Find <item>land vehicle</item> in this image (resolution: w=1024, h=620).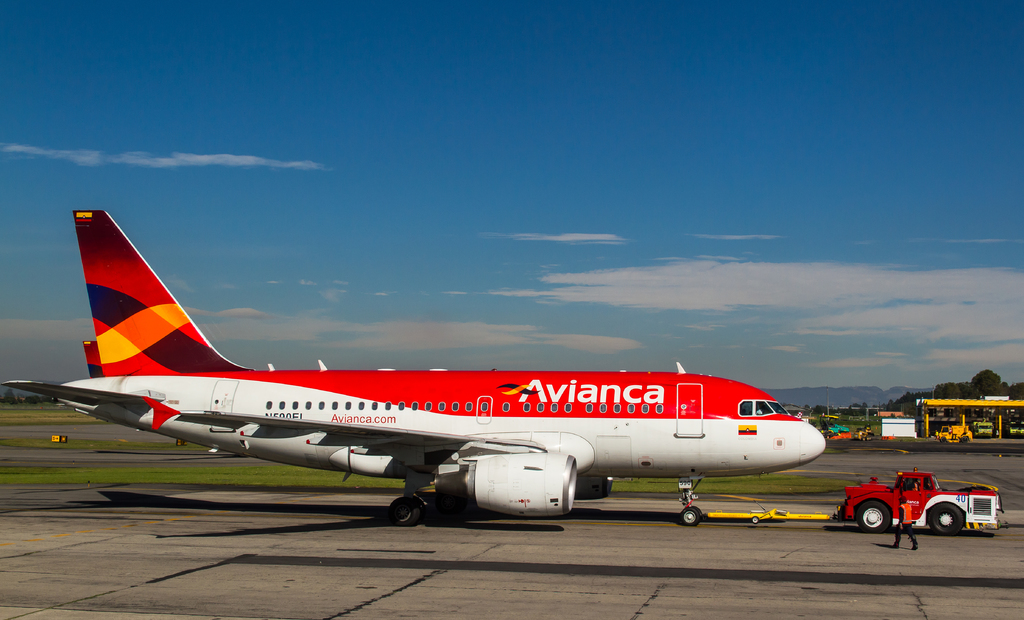
bbox=[971, 421, 993, 437].
